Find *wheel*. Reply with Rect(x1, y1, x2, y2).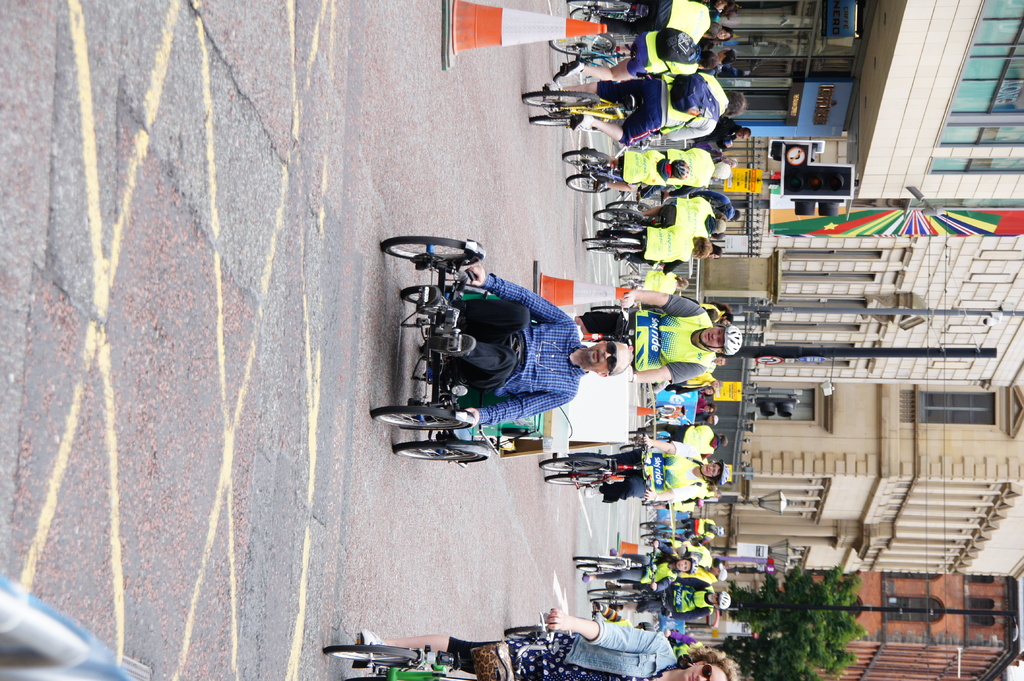
Rect(576, 563, 602, 576).
